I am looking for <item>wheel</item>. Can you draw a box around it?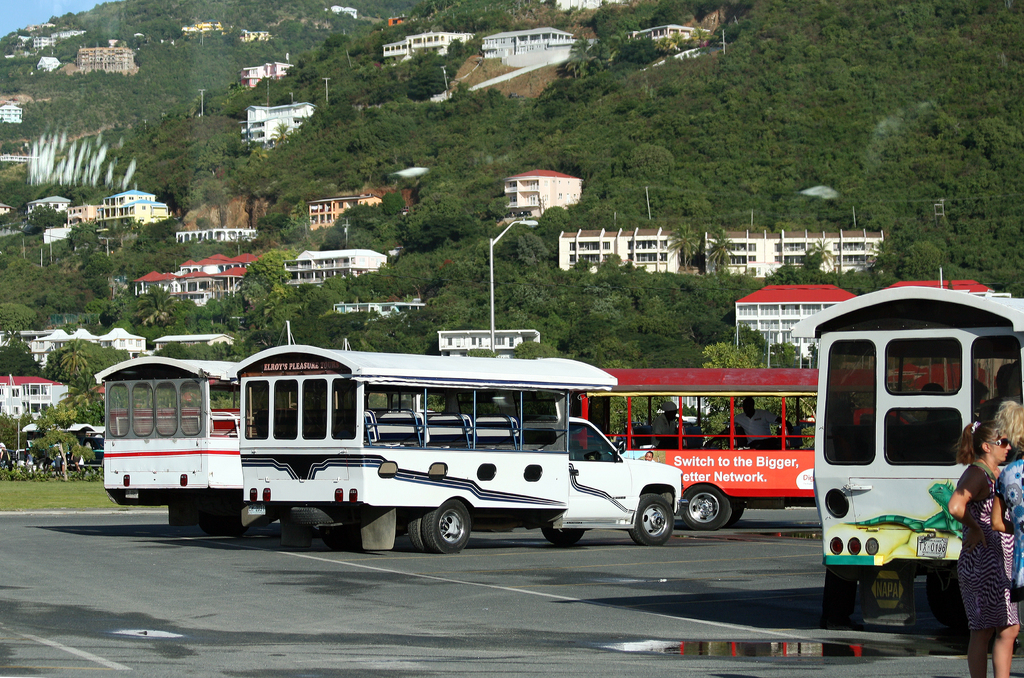
Sure, the bounding box is [290,504,350,529].
